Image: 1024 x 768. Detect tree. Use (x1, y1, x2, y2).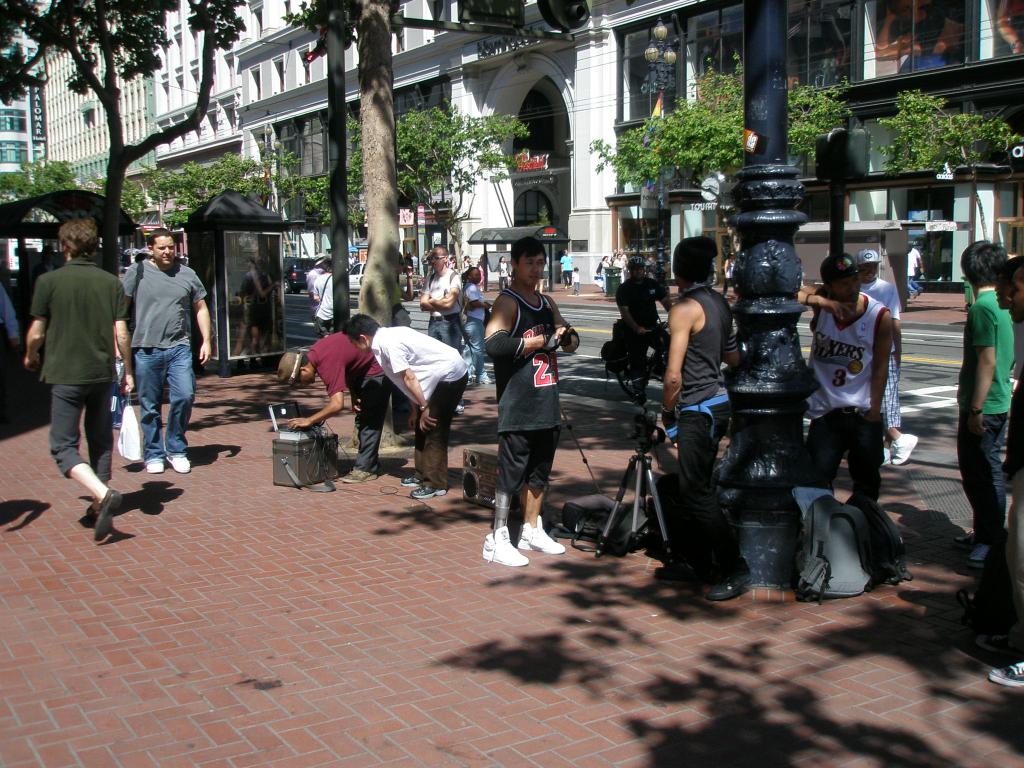
(875, 90, 1010, 175).
